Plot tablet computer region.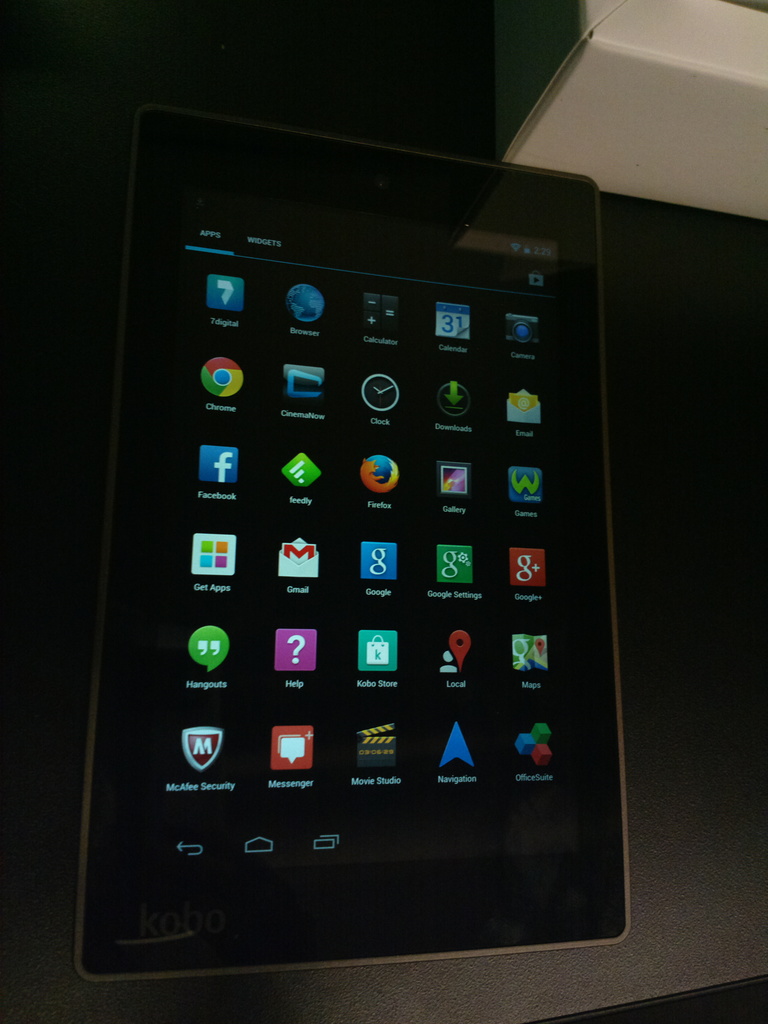
Plotted at select_region(75, 102, 633, 982).
